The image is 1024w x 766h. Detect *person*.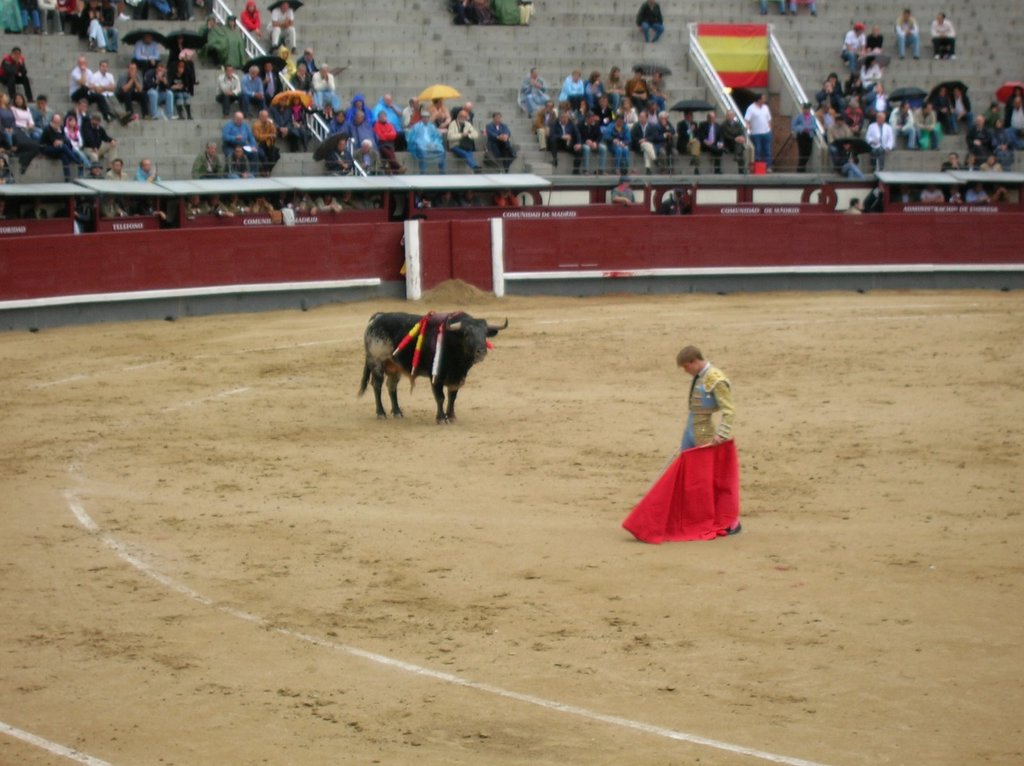
Detection: [865, 31, 888, 60].
